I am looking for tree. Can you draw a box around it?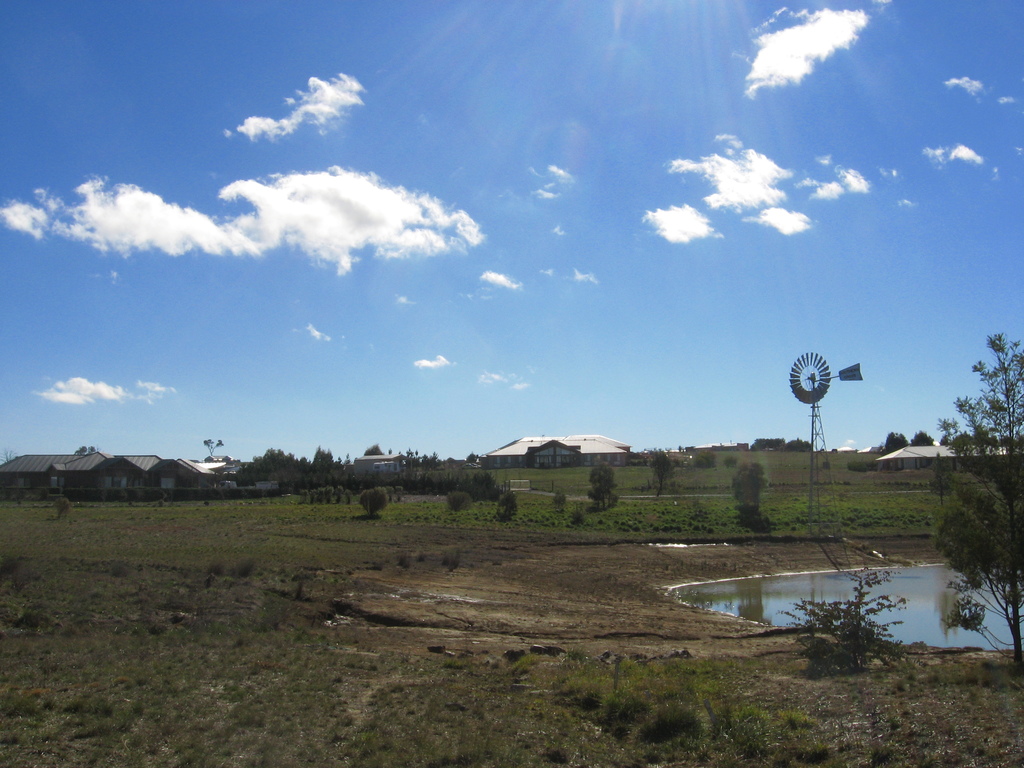
Sure, the bounding box is 930:327:1023:669.
